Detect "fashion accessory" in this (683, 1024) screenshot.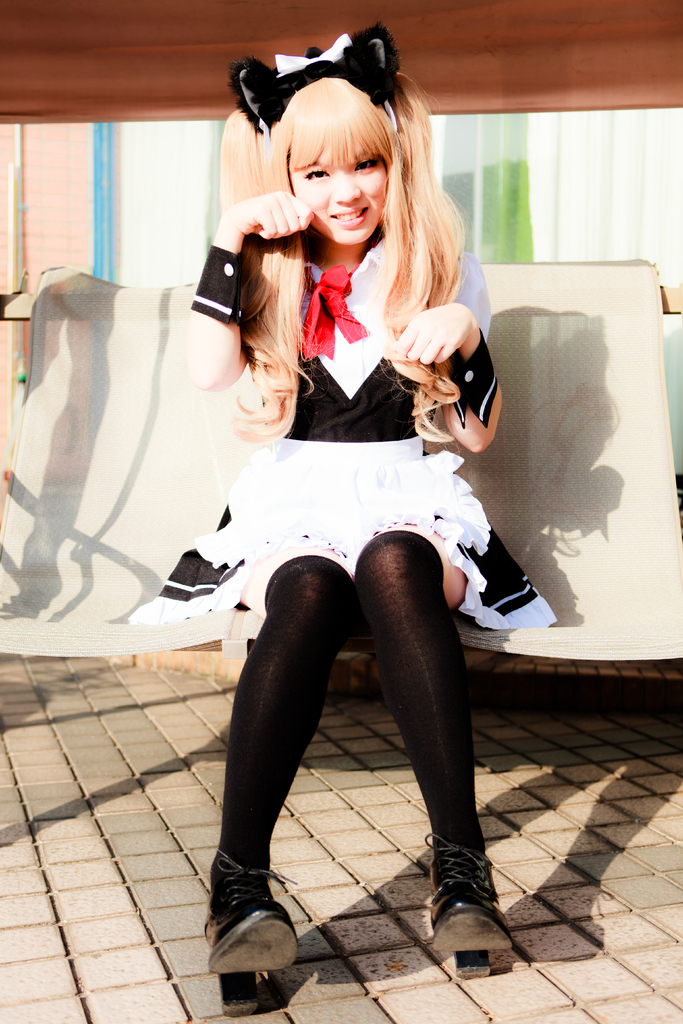
Detection: 444/330/500/433.
